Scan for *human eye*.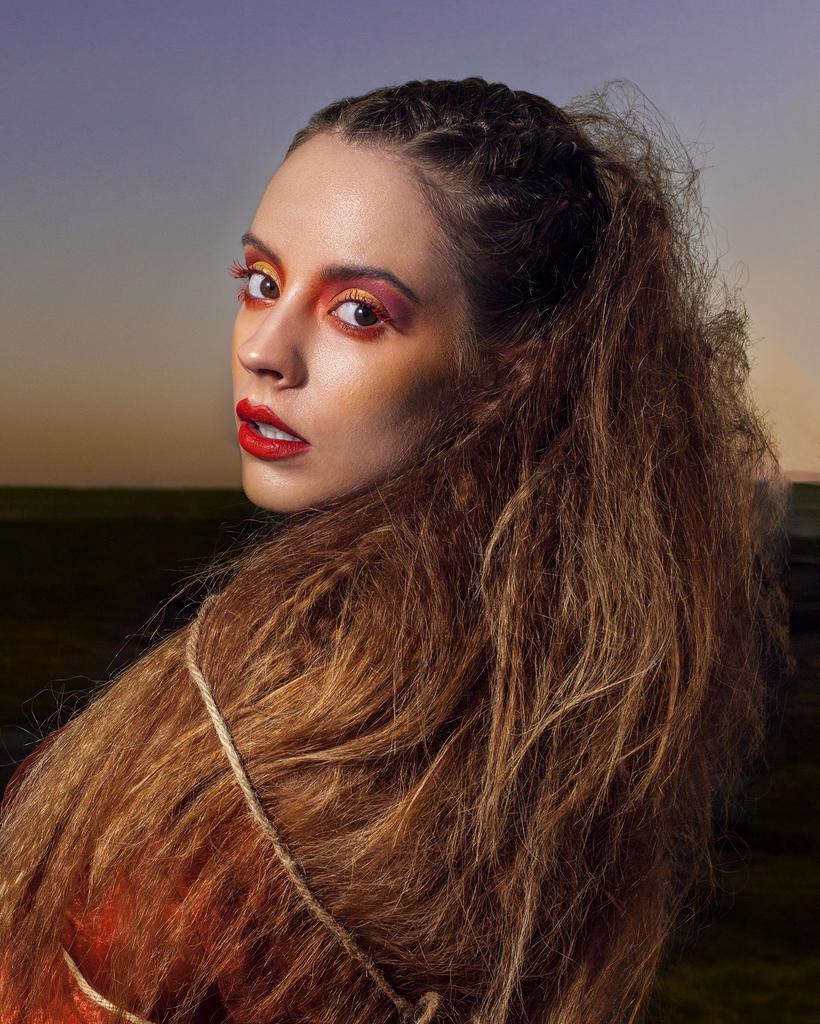
Scan result: box(227, 252, 283, 312).
